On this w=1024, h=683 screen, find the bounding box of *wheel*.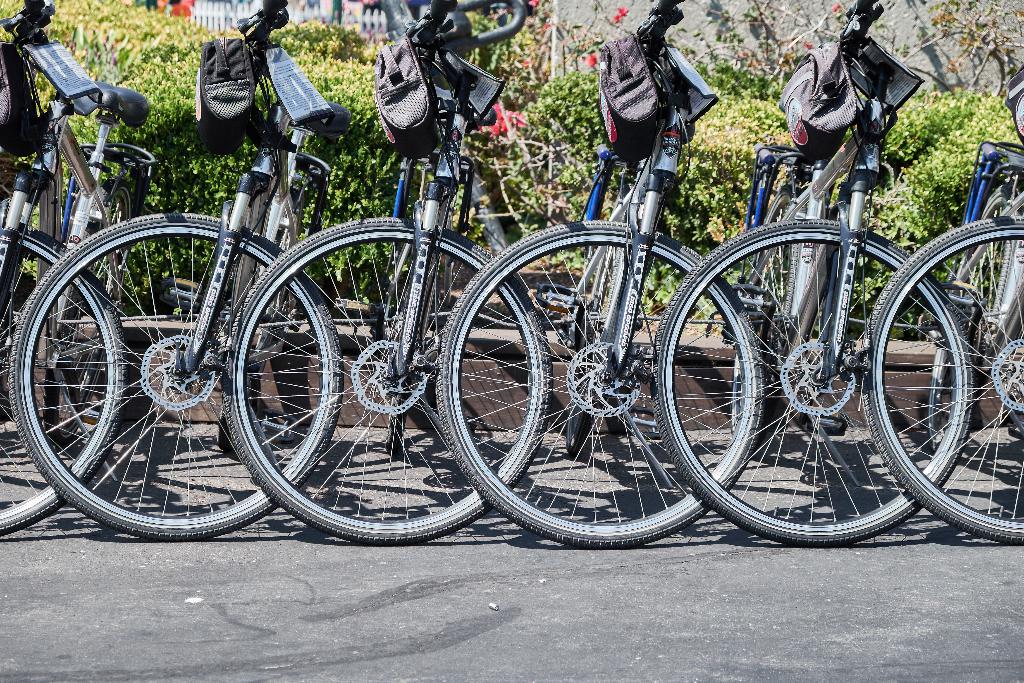
Bounding box: 866, 213, 1023, 548.
